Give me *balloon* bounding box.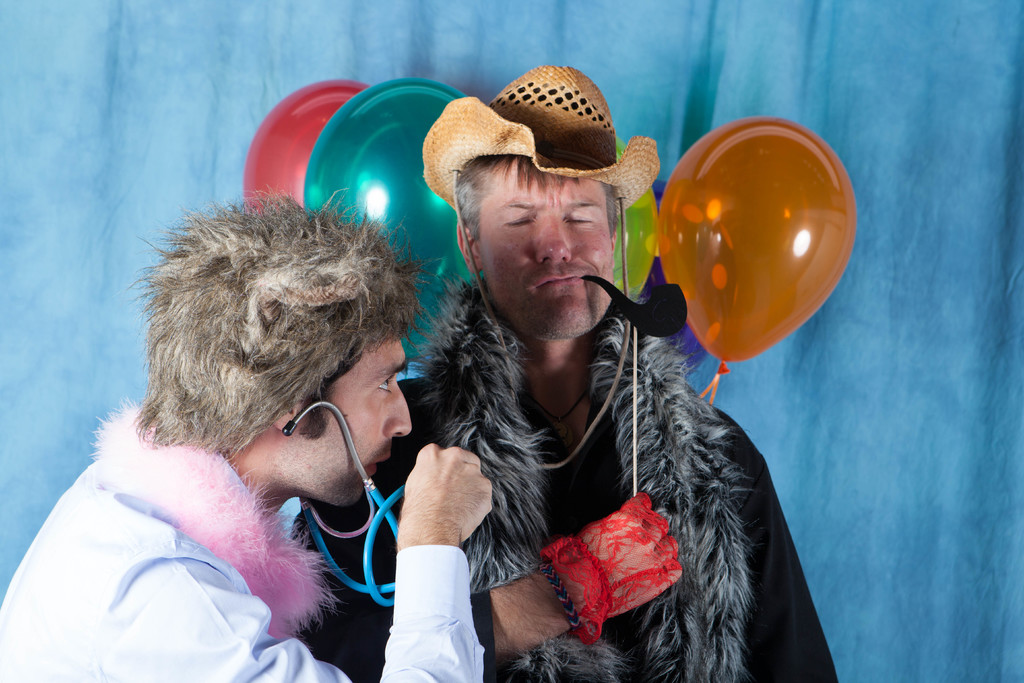
box=[616, 139, 655, 304].
